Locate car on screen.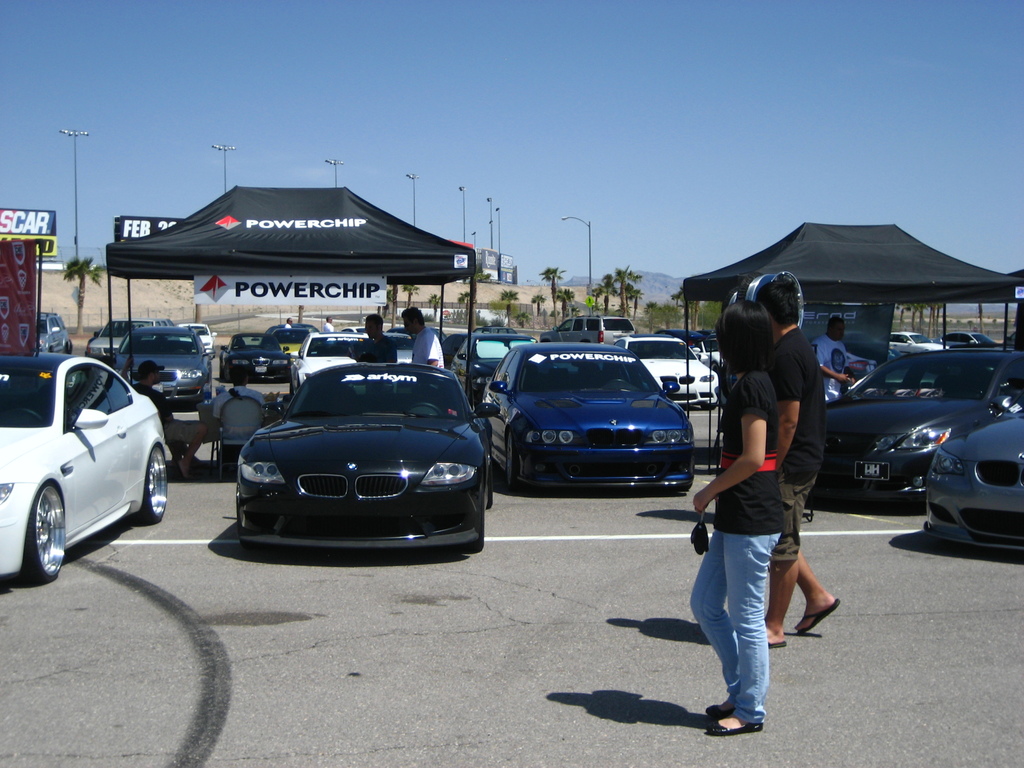
On screen at select_region(269, 322, 317, 363).
